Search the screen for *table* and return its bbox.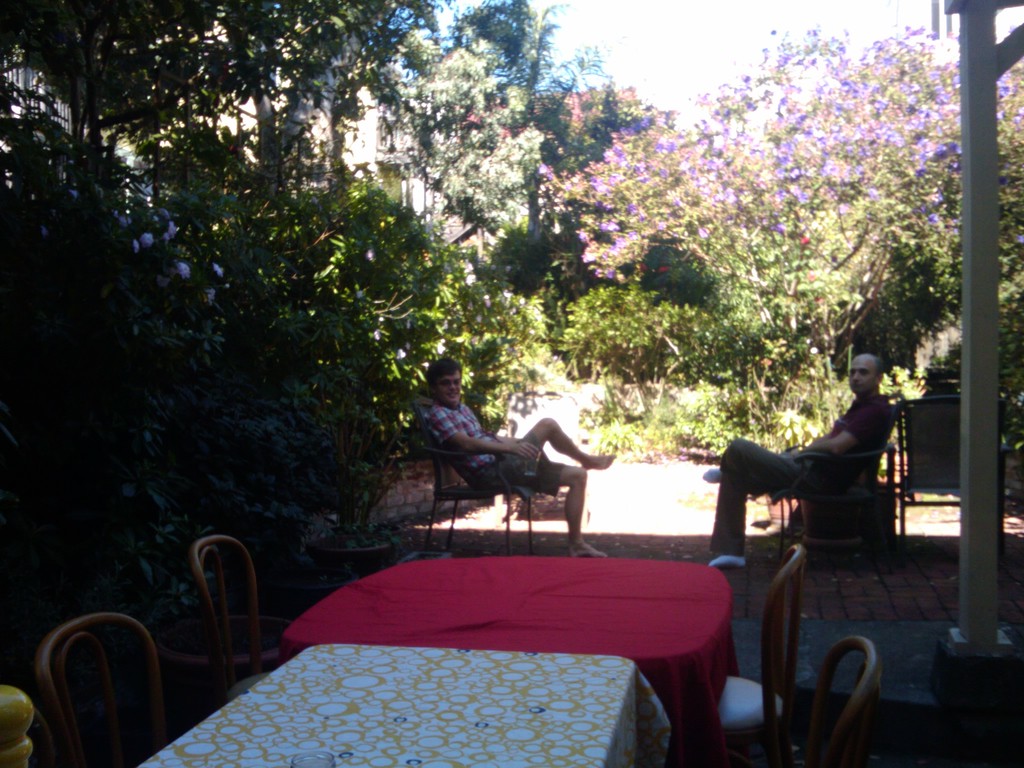
Found: l=276, t=558, r=740, b=754.
